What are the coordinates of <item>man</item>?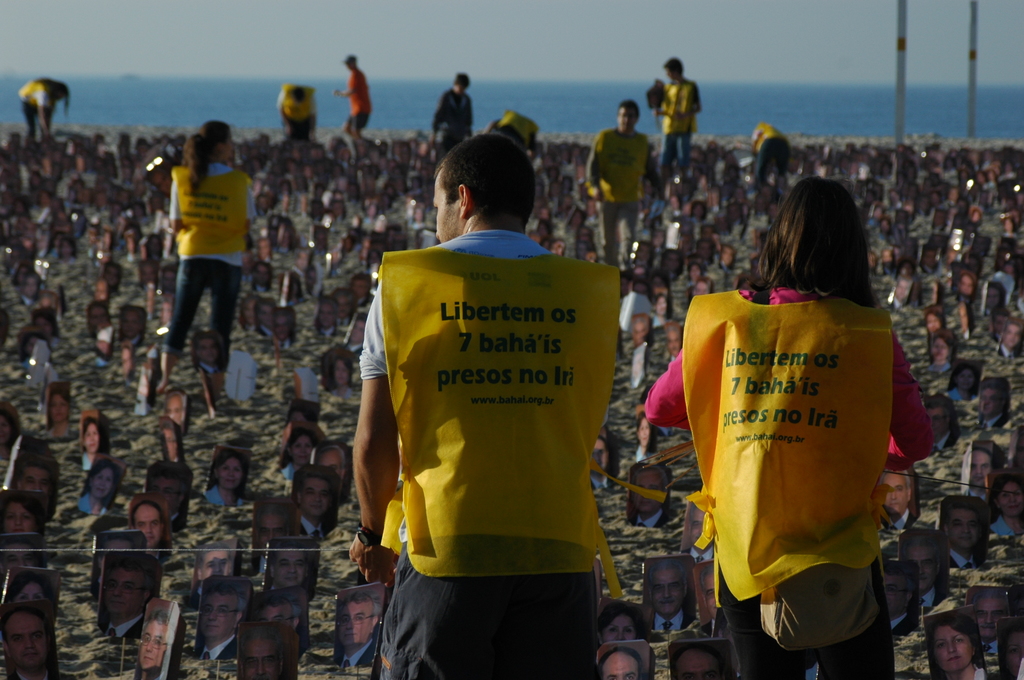
x1=945 y1=504 x2=977 y2=571.
